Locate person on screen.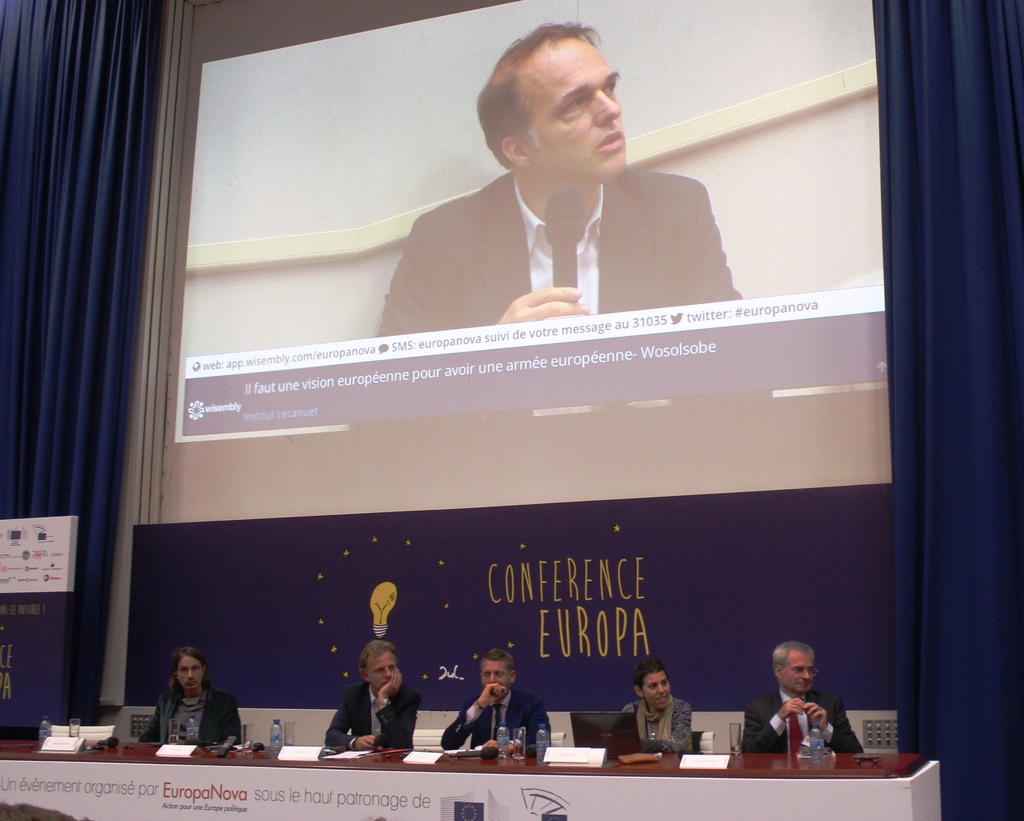
On screen at [323,640,421,756].
